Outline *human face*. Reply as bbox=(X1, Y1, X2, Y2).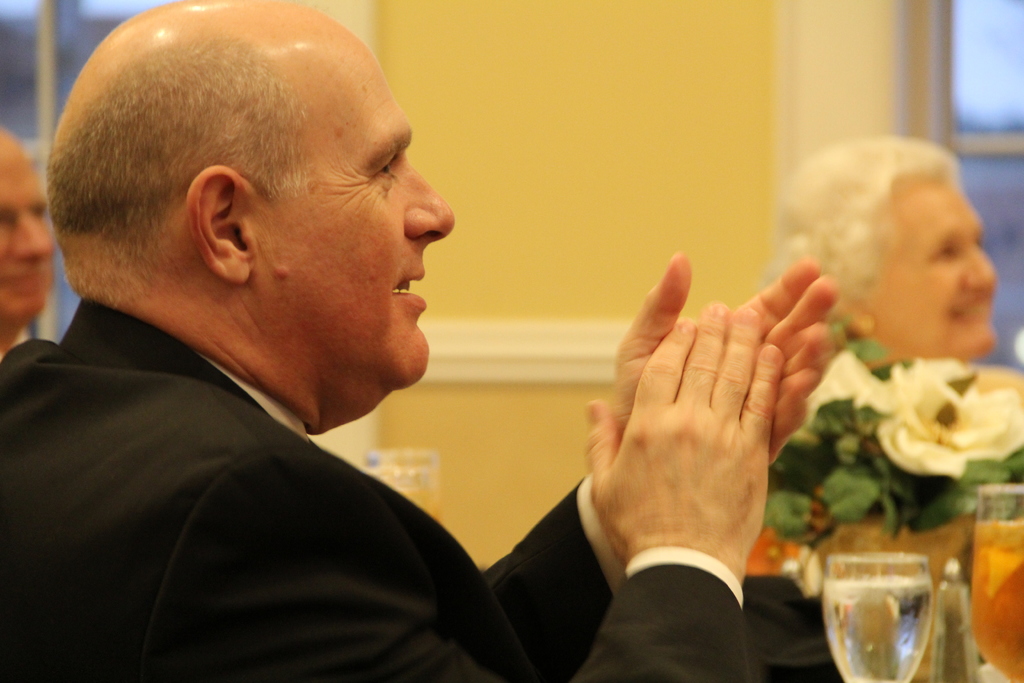
bbox=(865, 179, 1000, 358).
